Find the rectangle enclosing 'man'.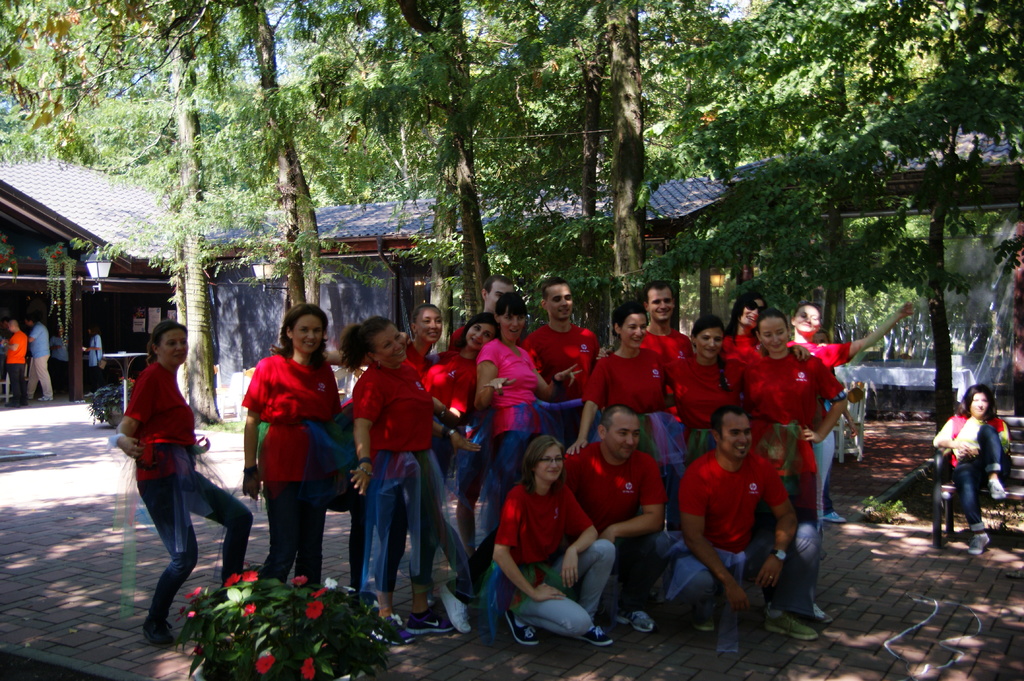
bbox=(447, 273, 520, 550).
